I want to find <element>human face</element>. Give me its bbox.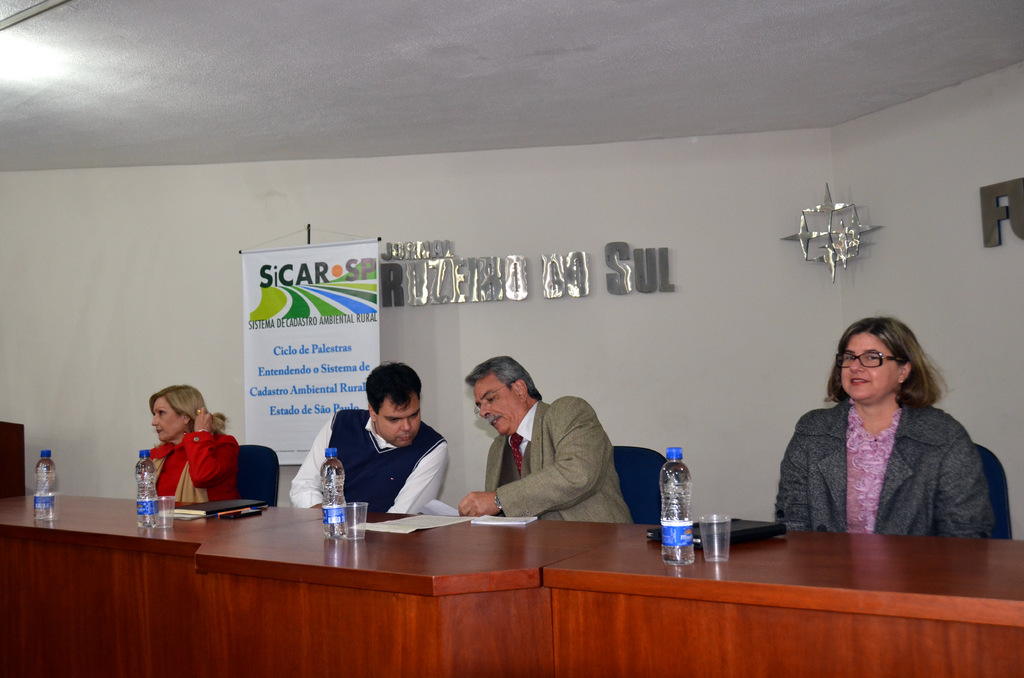
(left=468, top=374, right=525, bottom=437).
